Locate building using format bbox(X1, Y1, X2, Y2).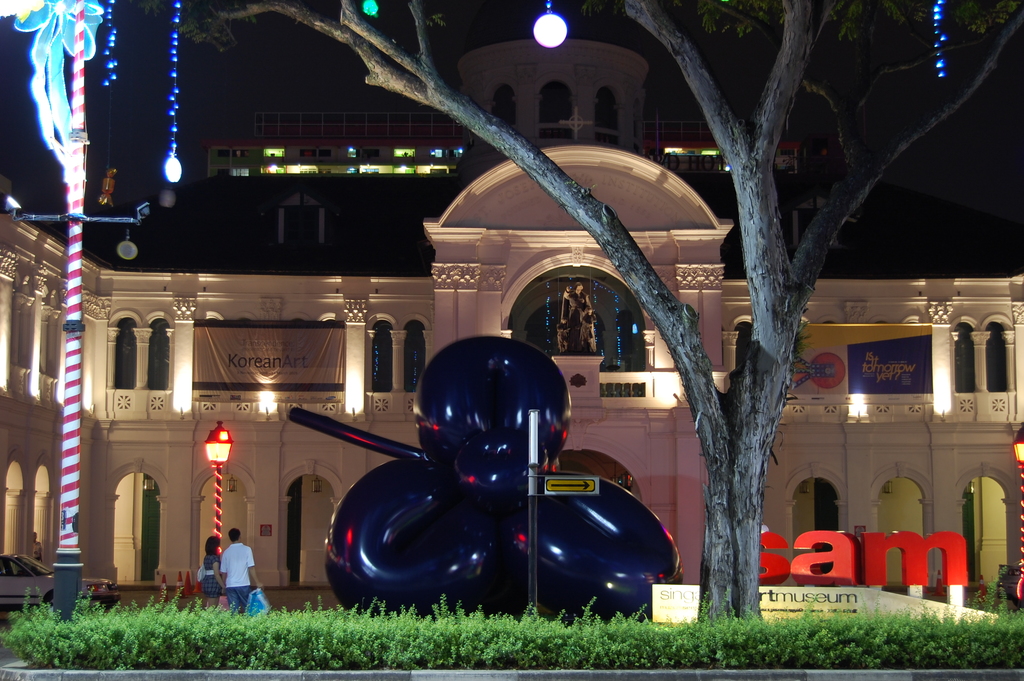
bbox(204, 38, 803, 173).
